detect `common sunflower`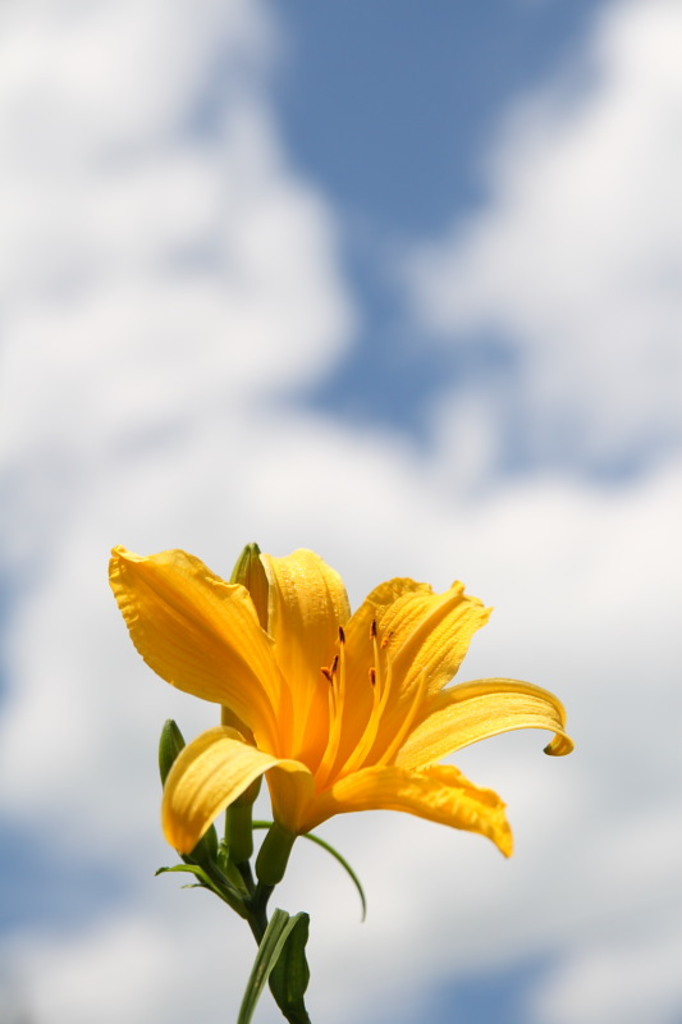
box=[87, 543, 603, 940]
